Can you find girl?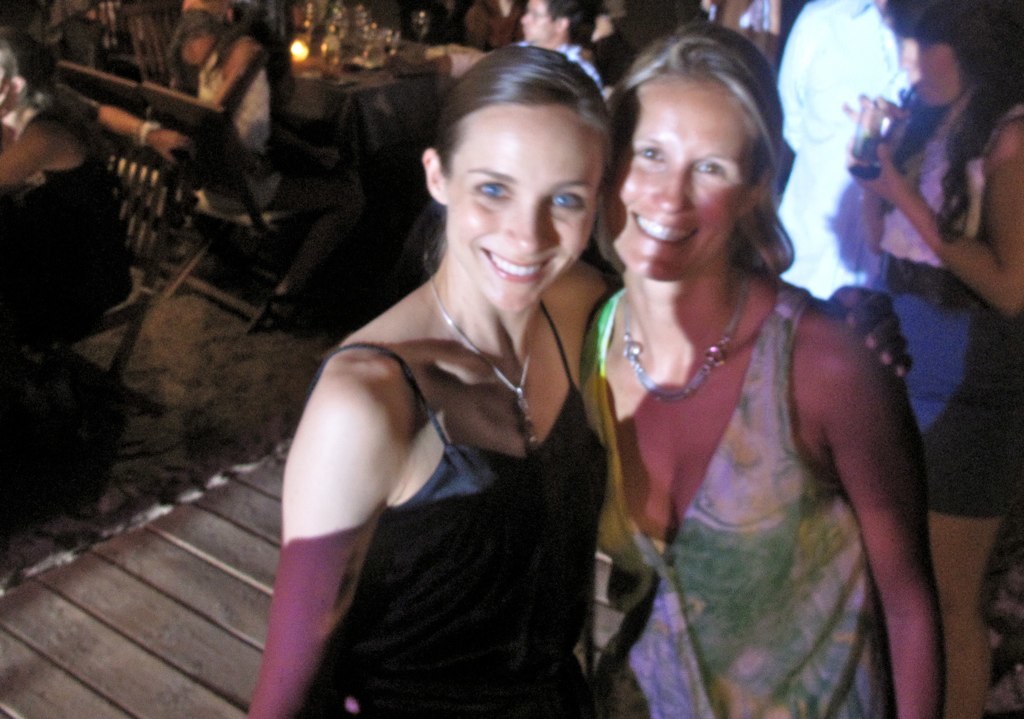
Yes, bounding box: [x1=247, y1=41, x2=912, y2=718].
